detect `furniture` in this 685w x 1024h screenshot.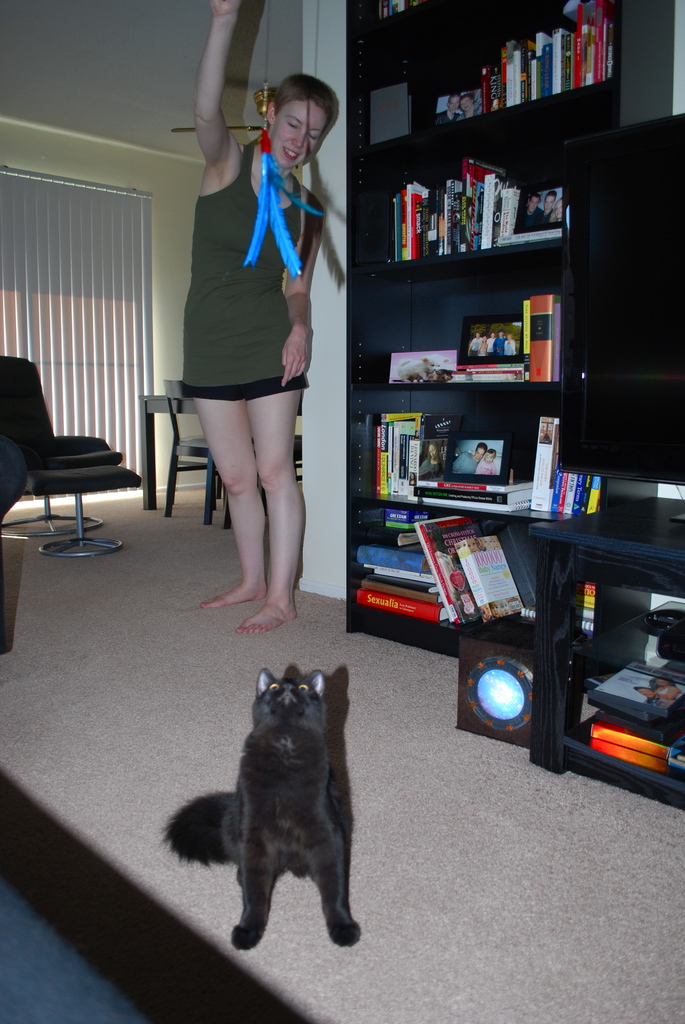
Detection: 135:393:305:508.
